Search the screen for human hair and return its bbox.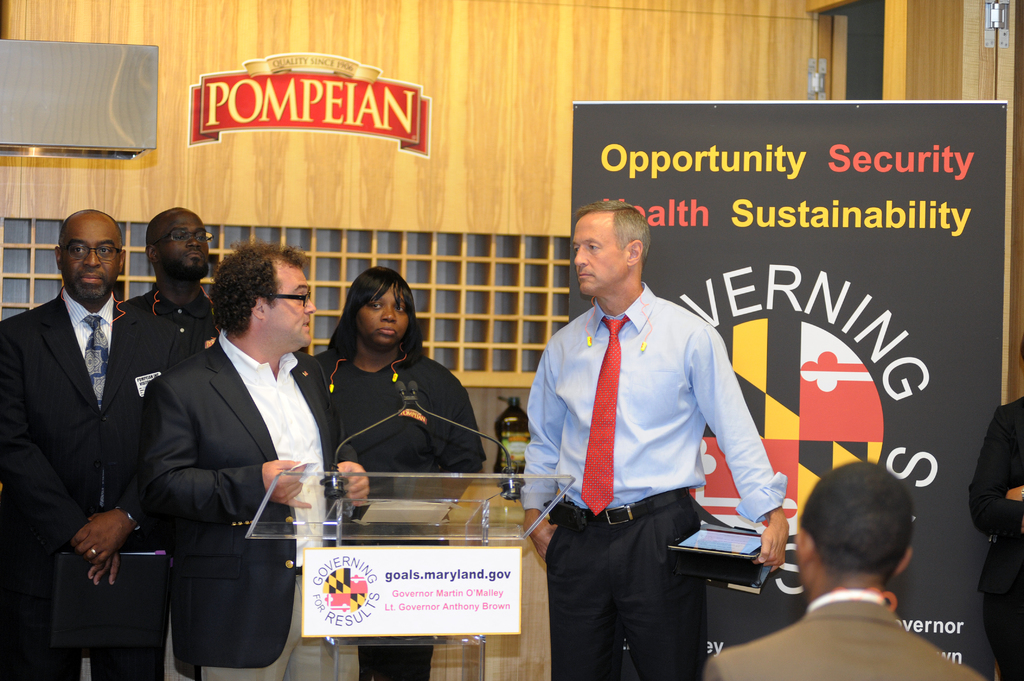
Found: 798,461,916,586.
